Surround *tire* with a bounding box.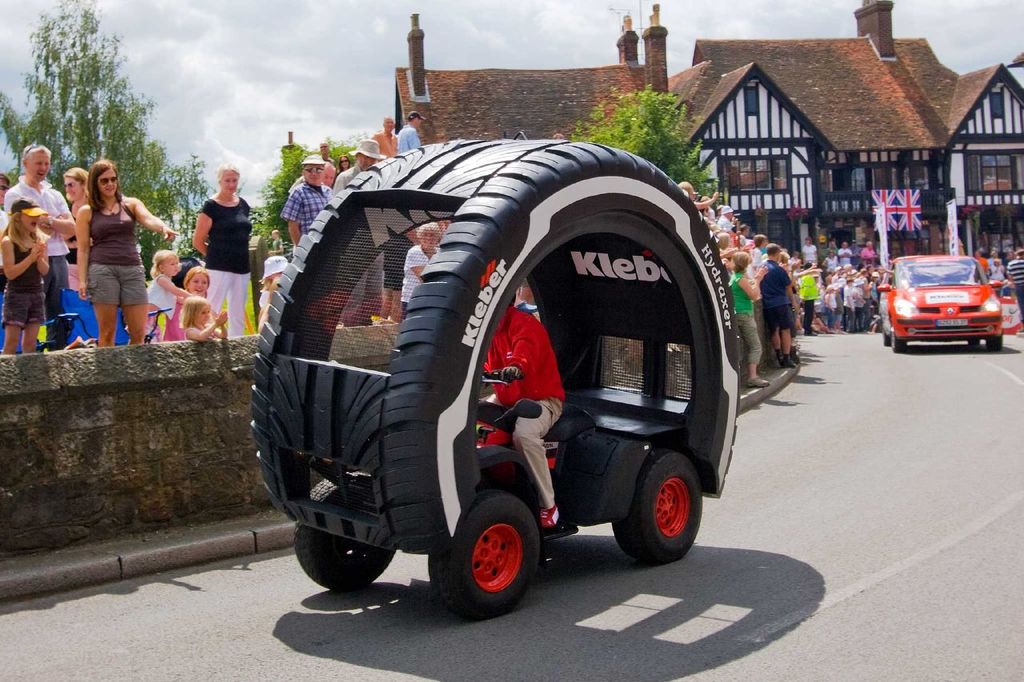
[x1=986, y1=333, x2=1003, y2=354].
